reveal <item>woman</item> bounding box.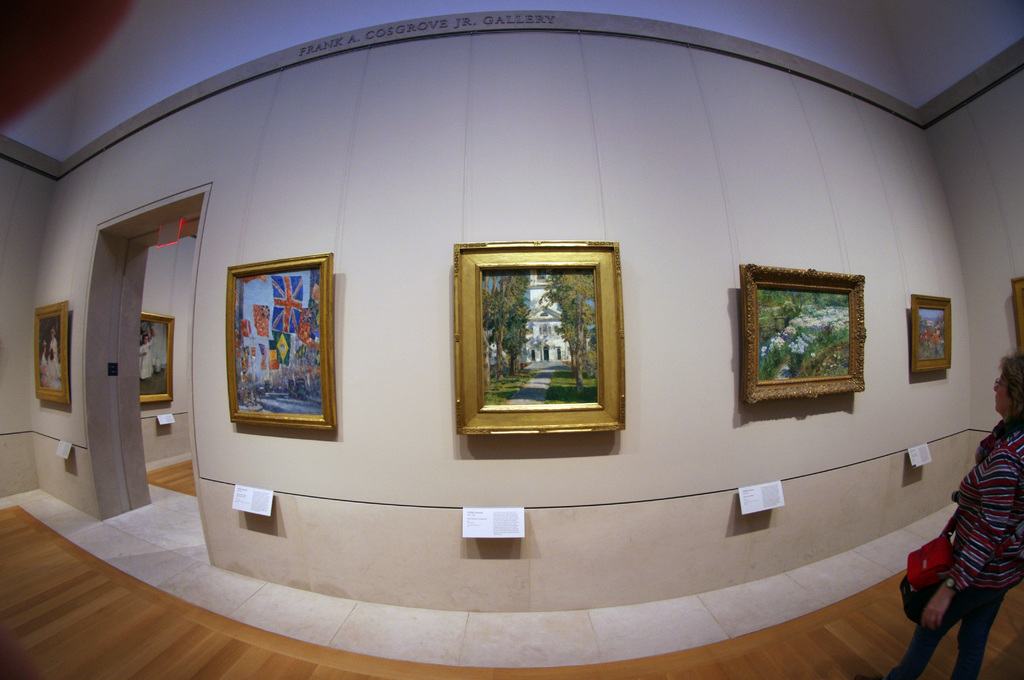
Revealed: 911, 386, 1022, 663.
